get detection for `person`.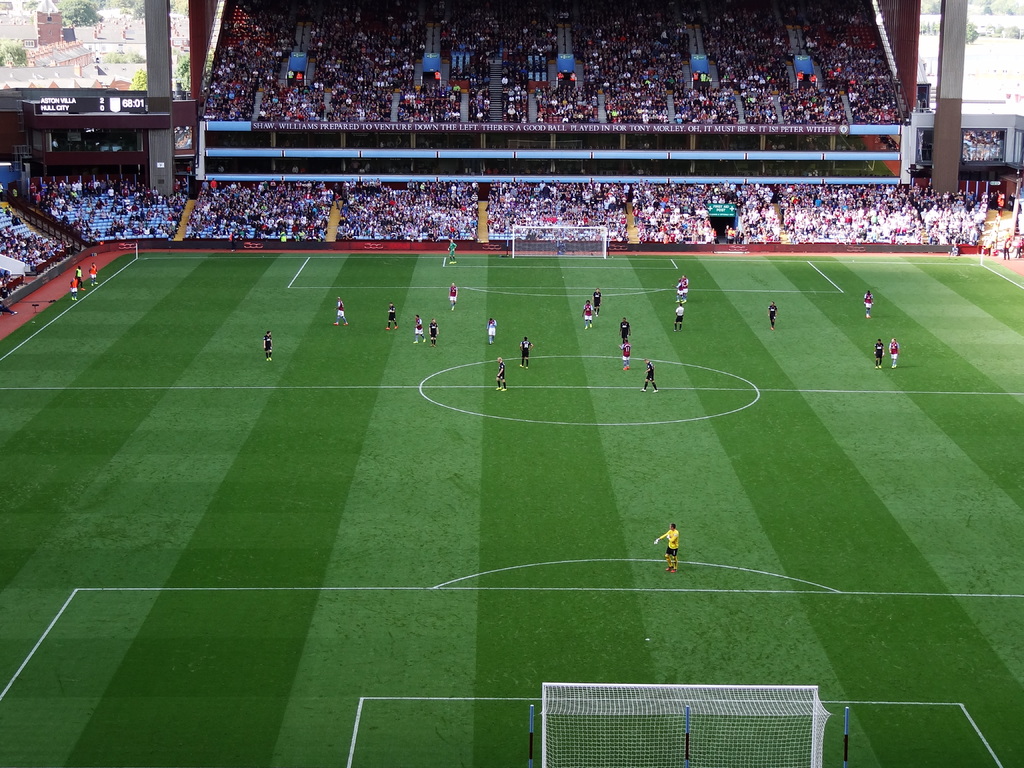
Detection: [887,335,907,367].
